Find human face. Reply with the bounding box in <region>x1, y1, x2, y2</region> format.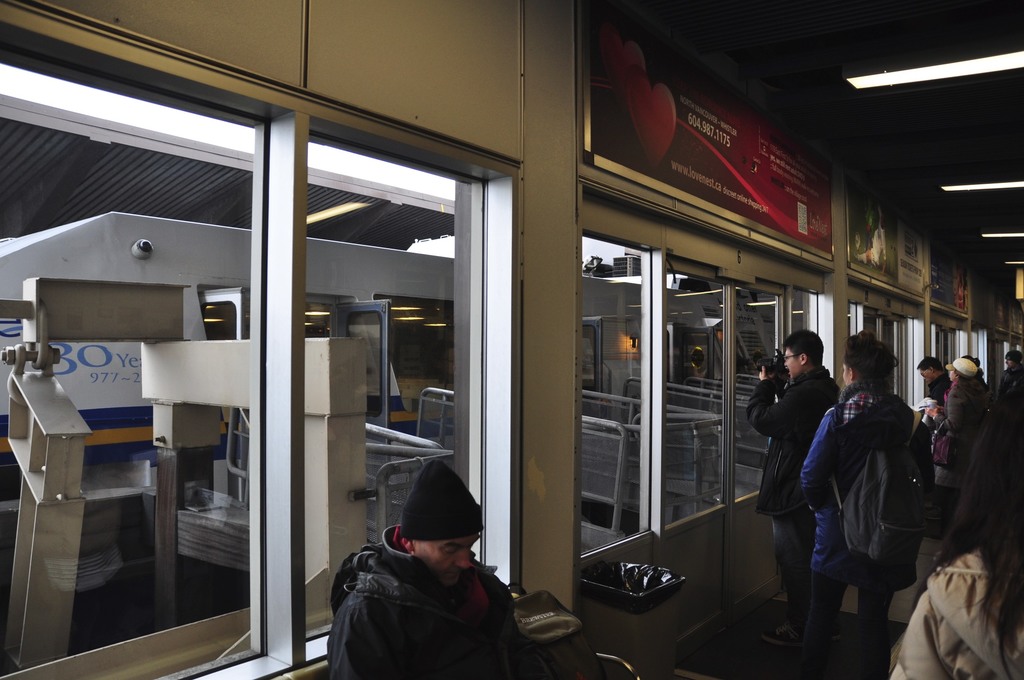
<region>409, 533, 480, 587</region>.
